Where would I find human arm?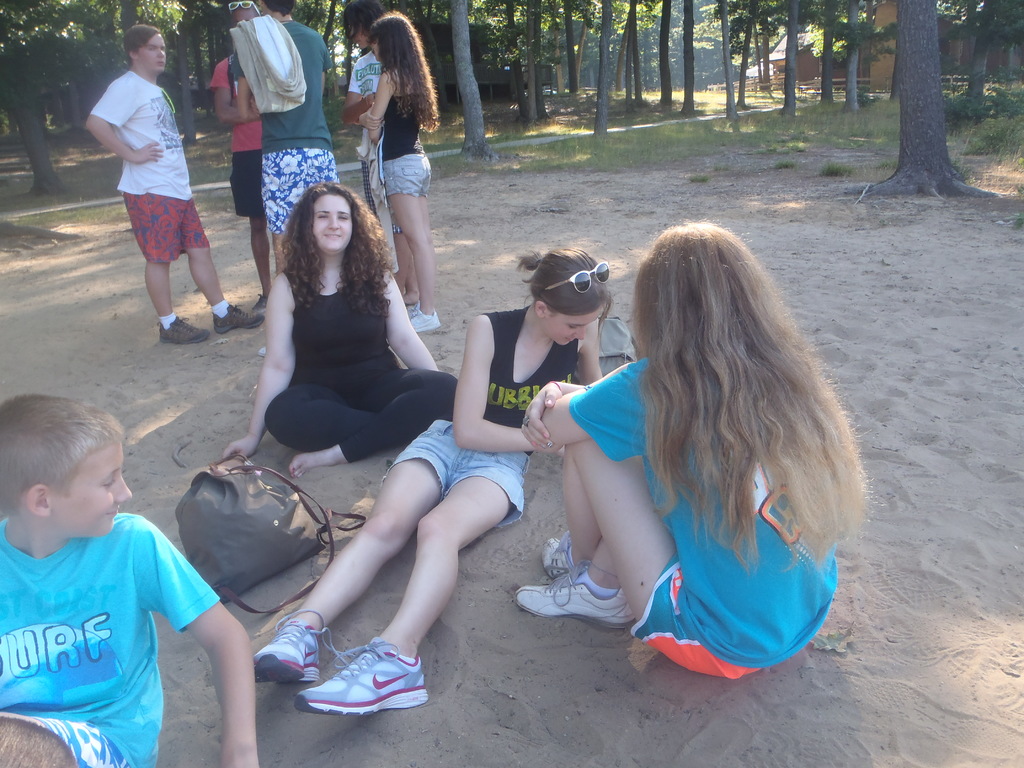
At {"x1": 558, "y1": 357, "x2": 643, "y2": 450}.
